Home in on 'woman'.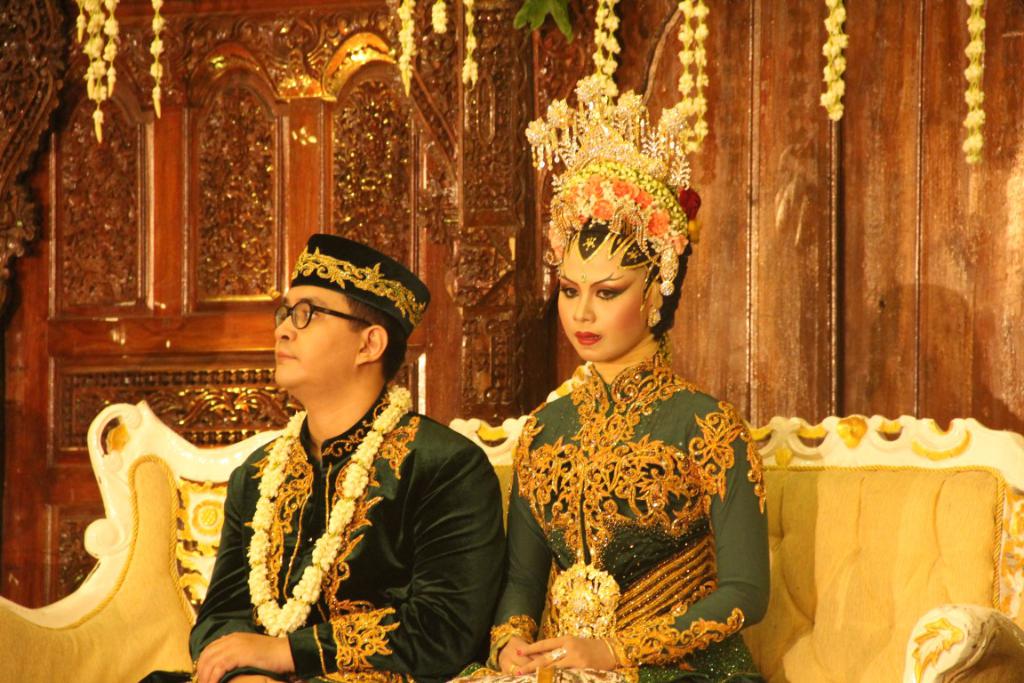
Homed in at (x1=491, y1=125, x2=764, y2=682).
